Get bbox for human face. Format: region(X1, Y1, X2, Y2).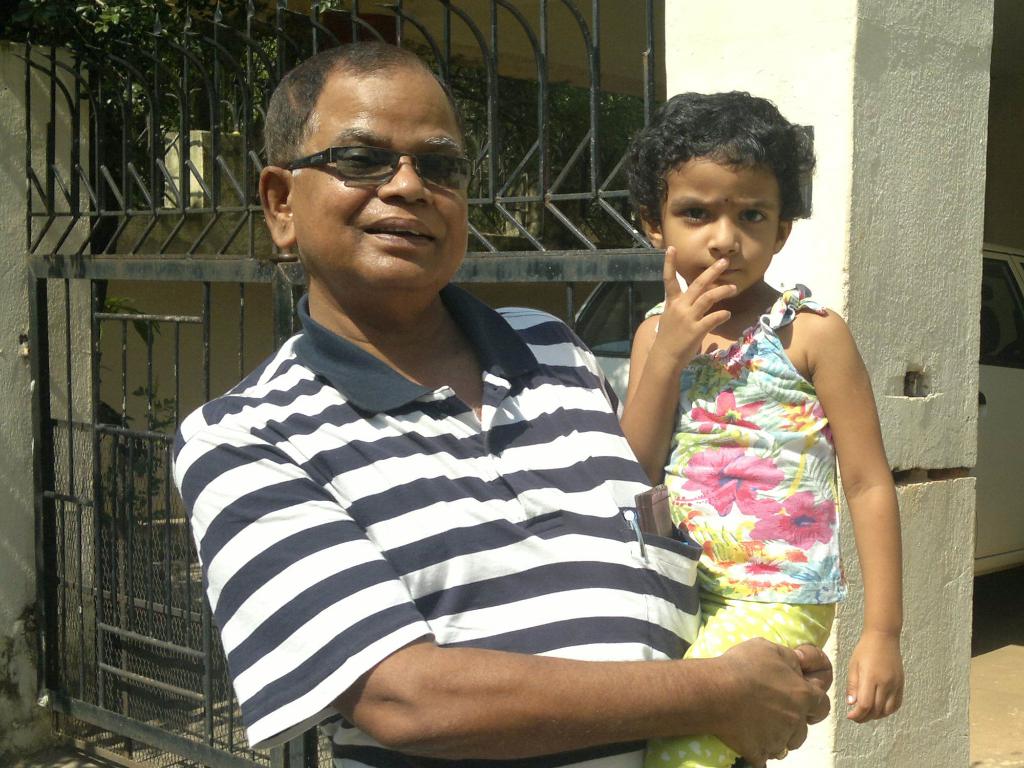
region(659, 152, 785, 296).
